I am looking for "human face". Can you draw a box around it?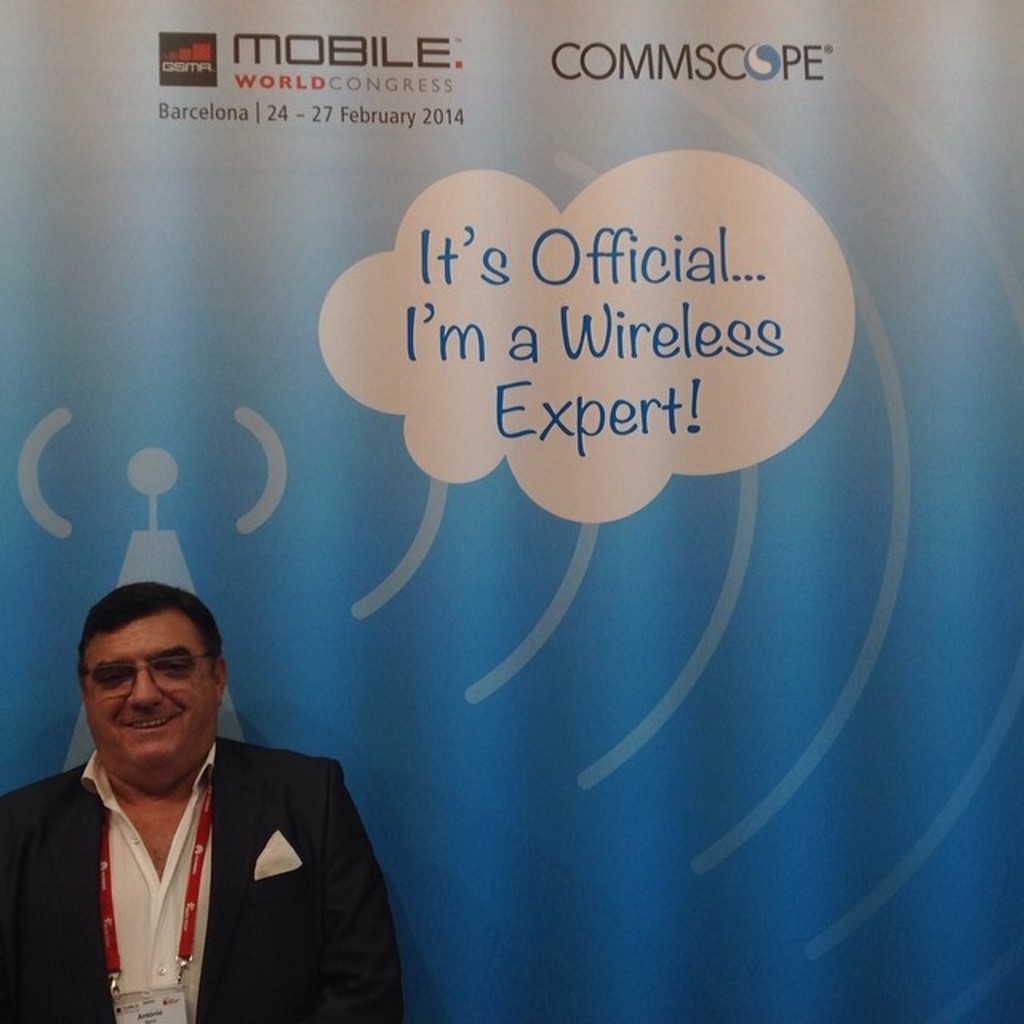
Sure, the bounding box is locate(77, 608, 221, 792).
